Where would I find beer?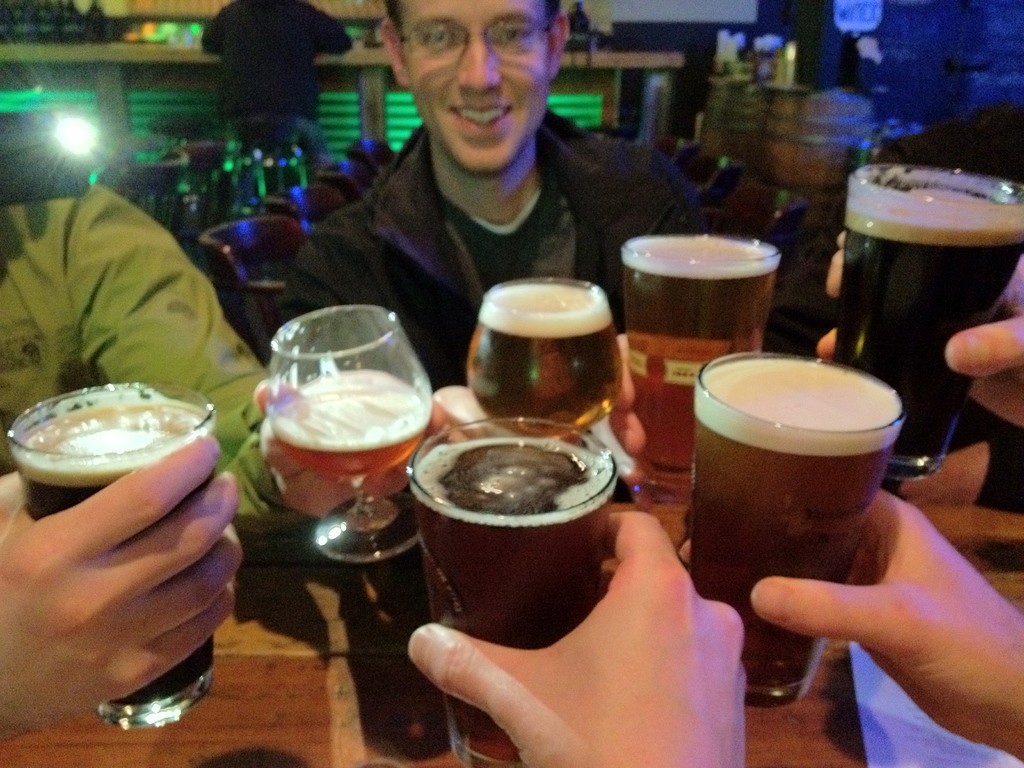
At [15, 388, 214, 721].
